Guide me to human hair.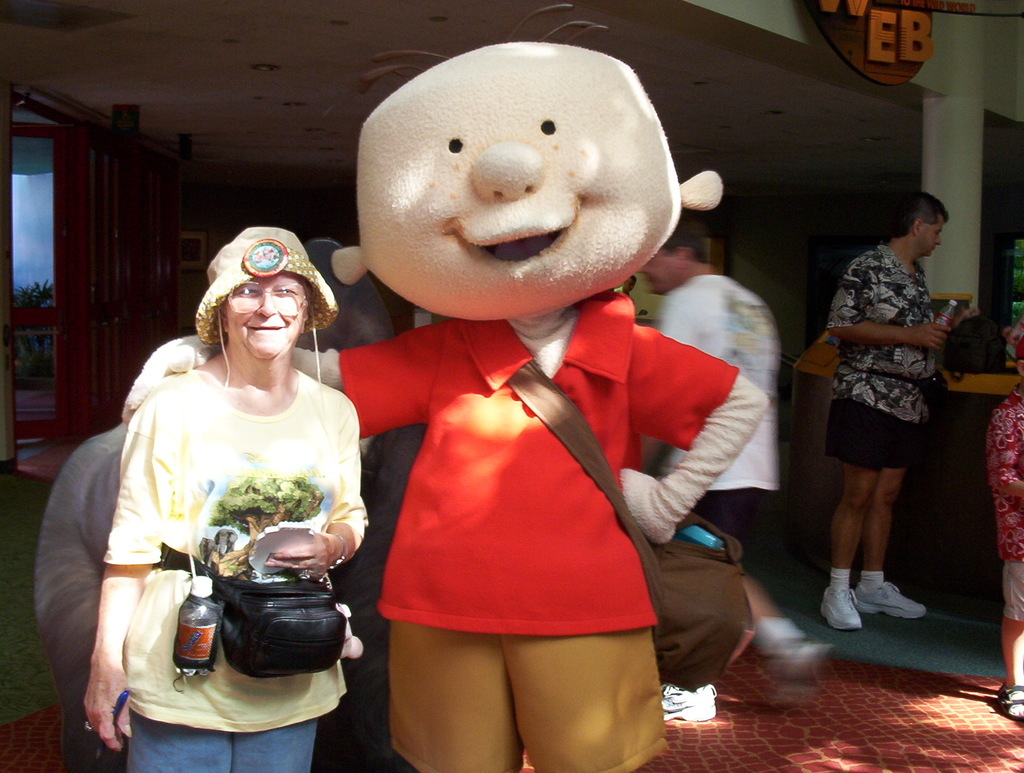
Guidance: 889/194/952/240.
